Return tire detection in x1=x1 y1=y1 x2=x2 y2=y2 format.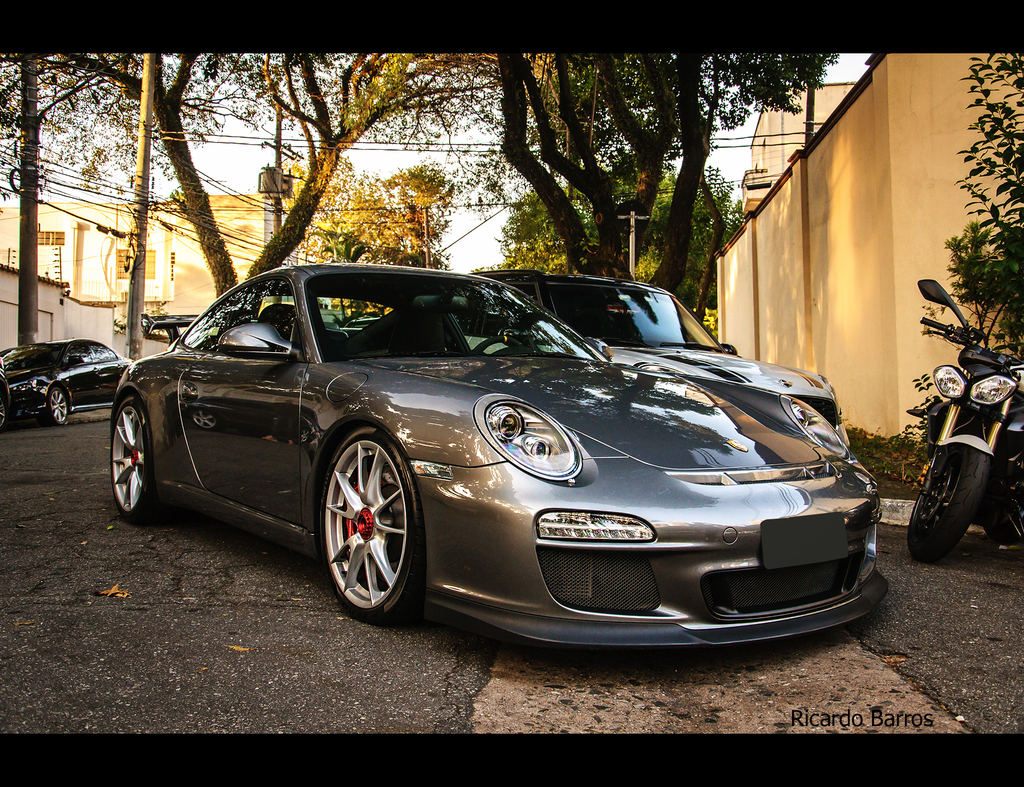
x1=909 y1=449 x2=993 y2=562.
